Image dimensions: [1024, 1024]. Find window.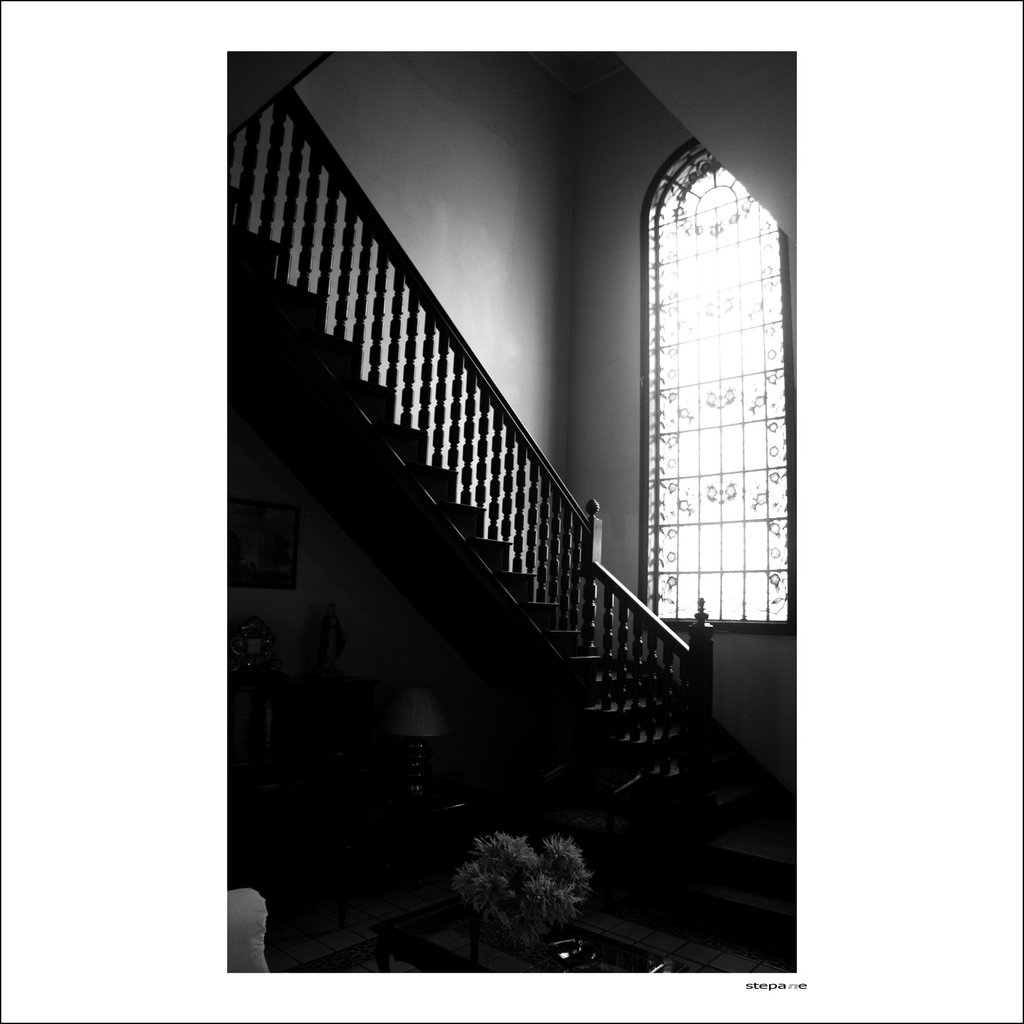
select_region(621, 95, 803, 708).
